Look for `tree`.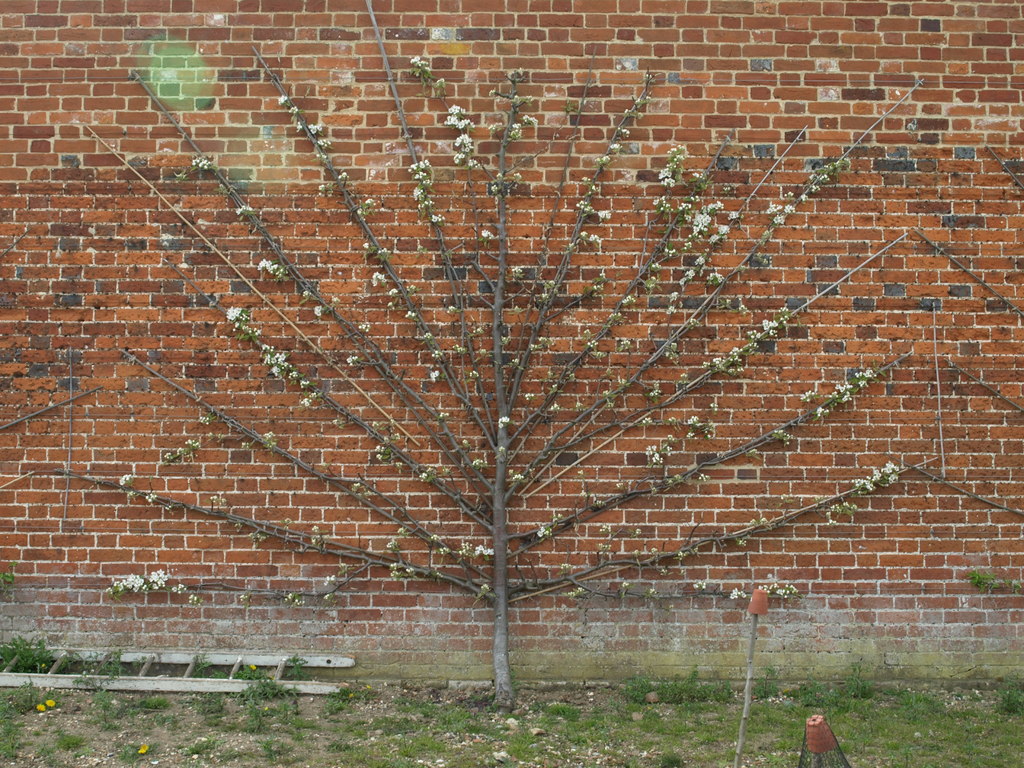
Found: 59,0,931,716.
